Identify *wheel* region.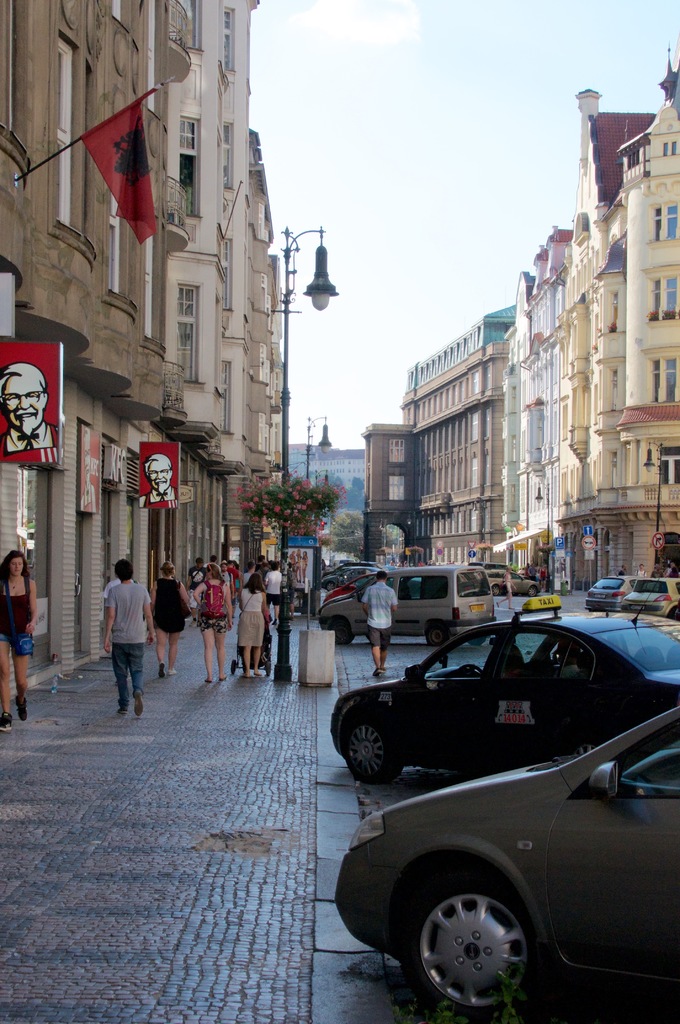
Region: [527, 586, 536, 595].
